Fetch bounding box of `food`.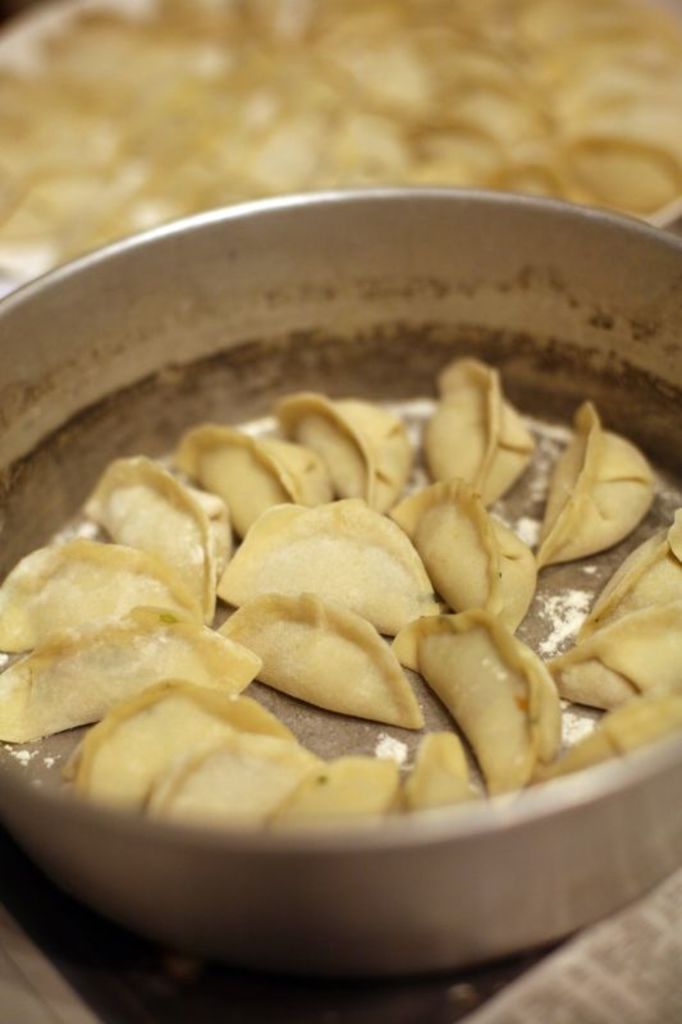
Bbox: pyautogui.locateOnScreen(0, 538, 205, 650).
